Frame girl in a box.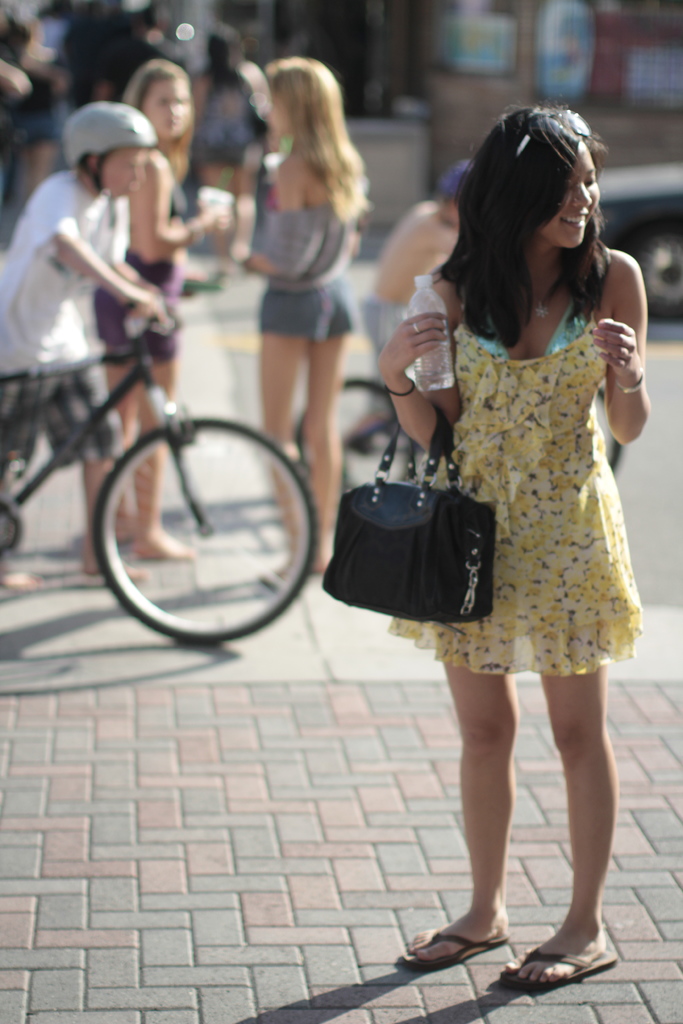
BBox(218, 49, 370, 576).
